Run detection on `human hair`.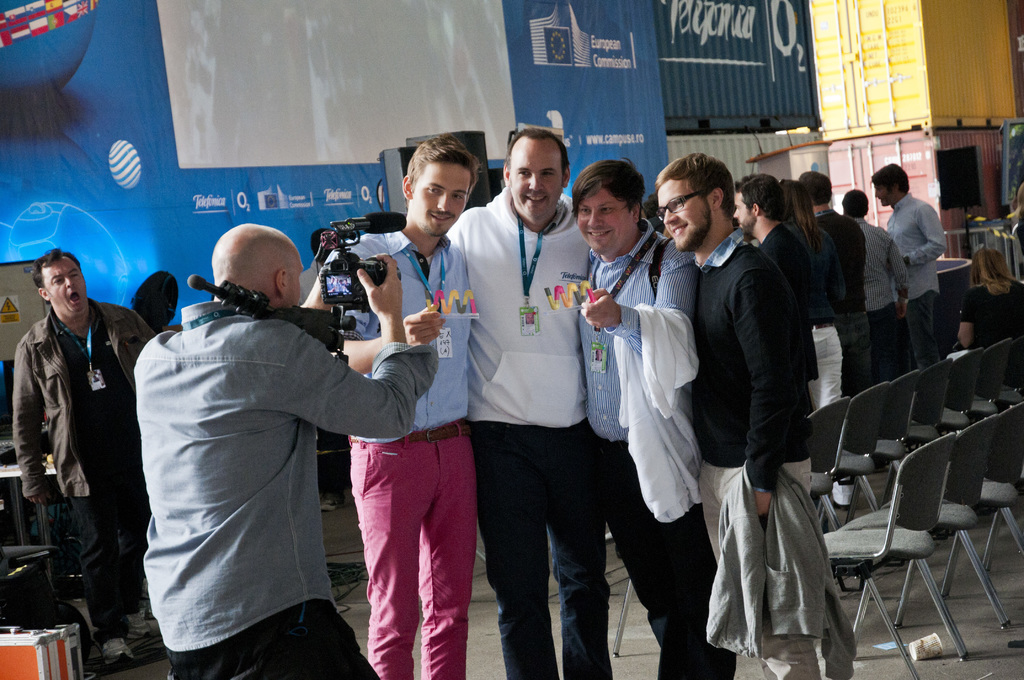
Result: select_region(870, 163, 909, 194).
